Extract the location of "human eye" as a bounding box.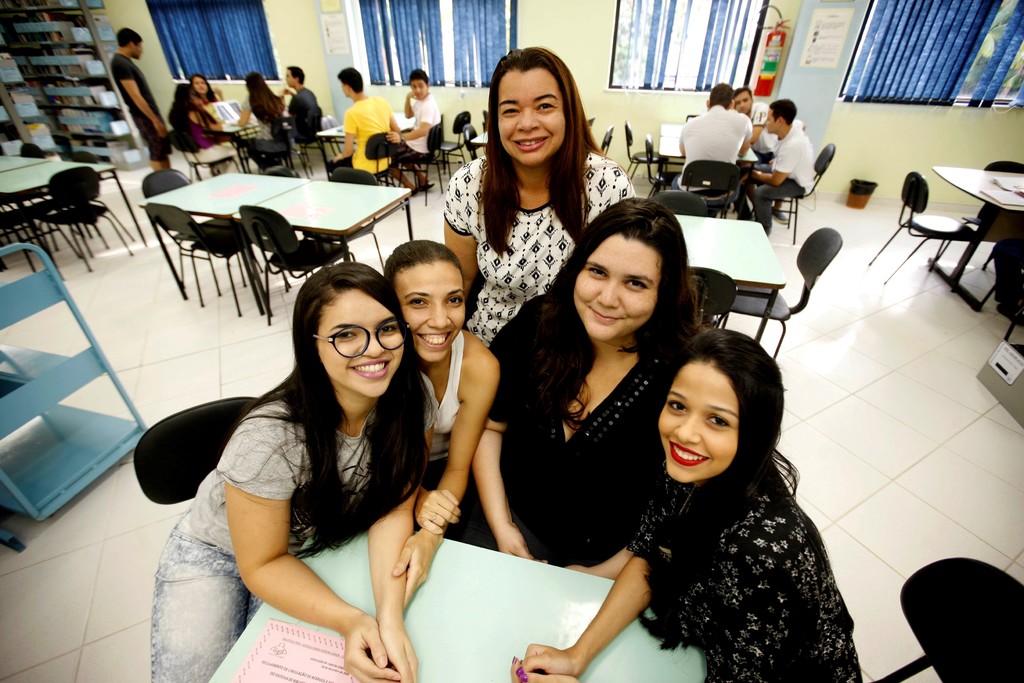
623/277/652/292.
